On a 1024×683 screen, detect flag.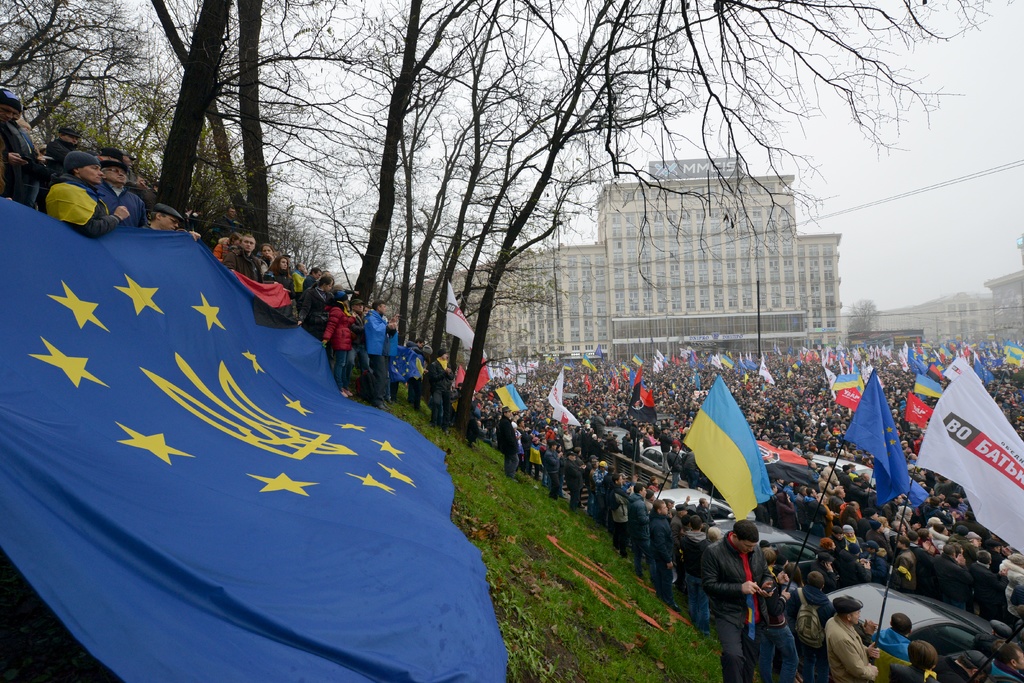
bbox(490, 386, 536, 423).
